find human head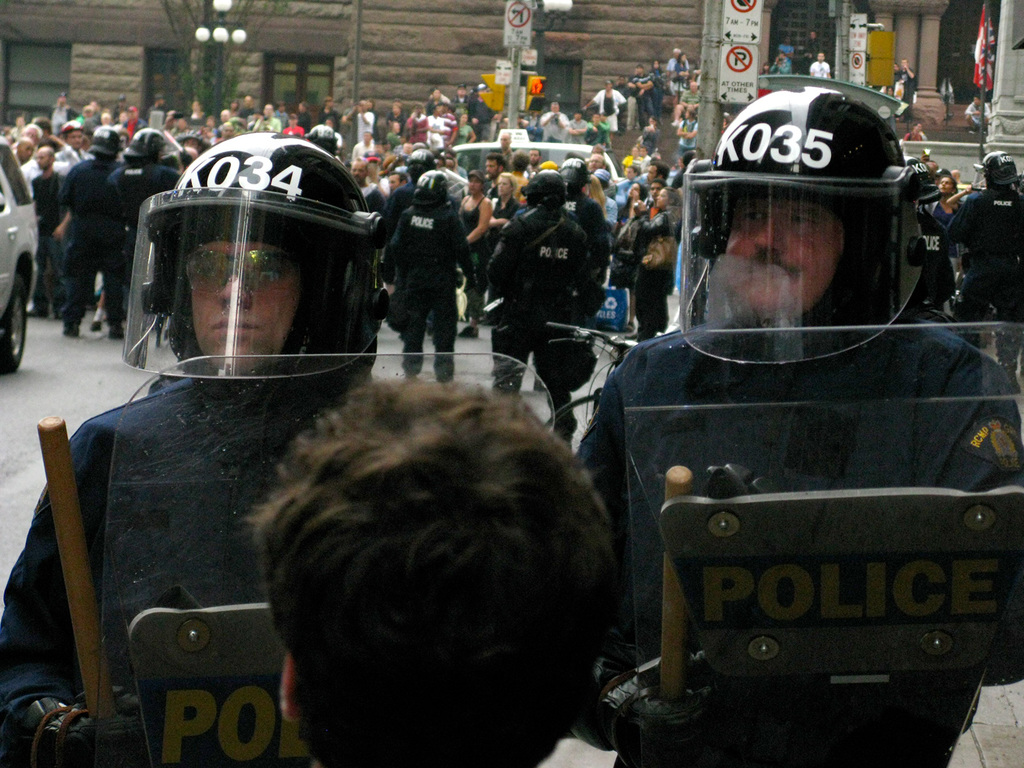
locate(446, 157, 456, 172)
